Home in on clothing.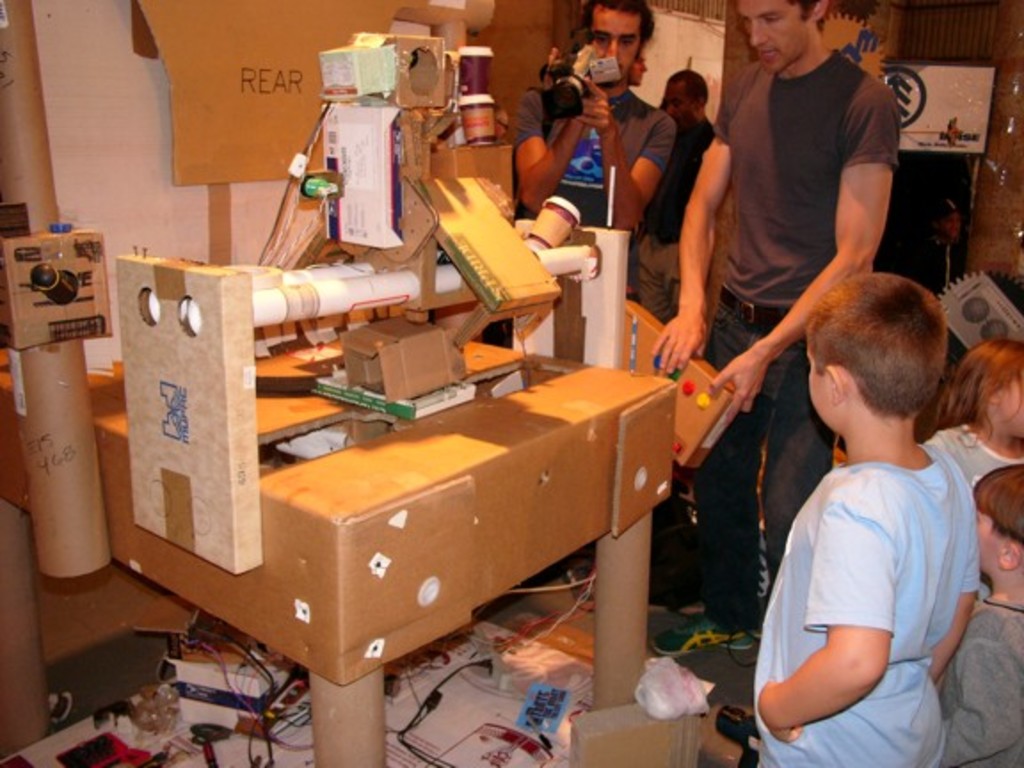
Homed in at {"x1": 917, "y1": 412, "x2": 1022, "y2": 489}.
